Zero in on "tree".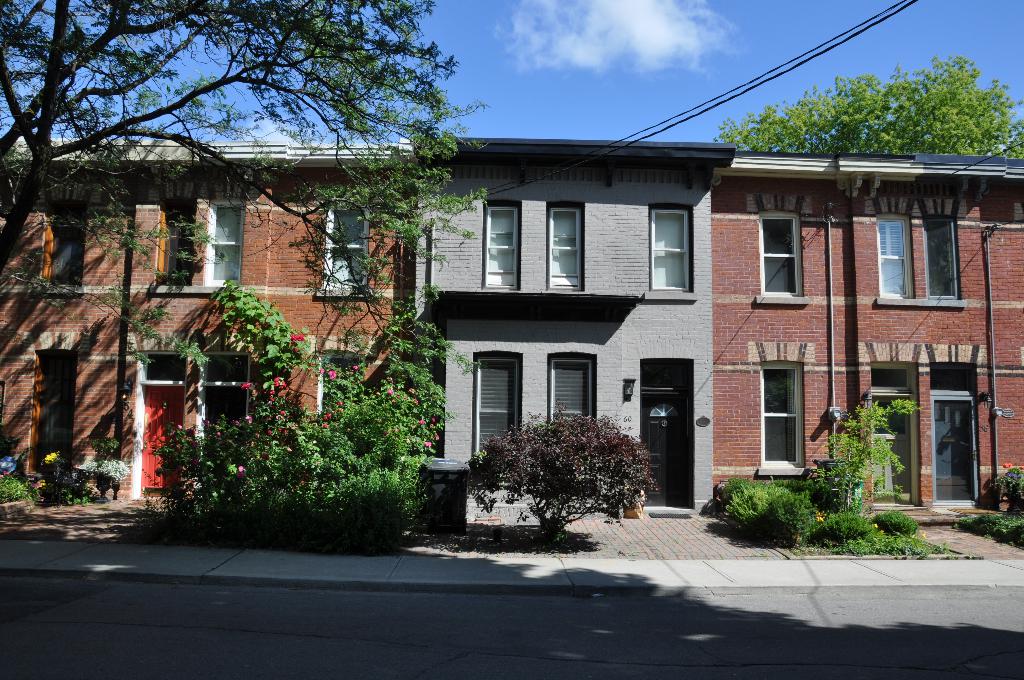
Zeroed in: Rect(755, 56, 1023, 153).
